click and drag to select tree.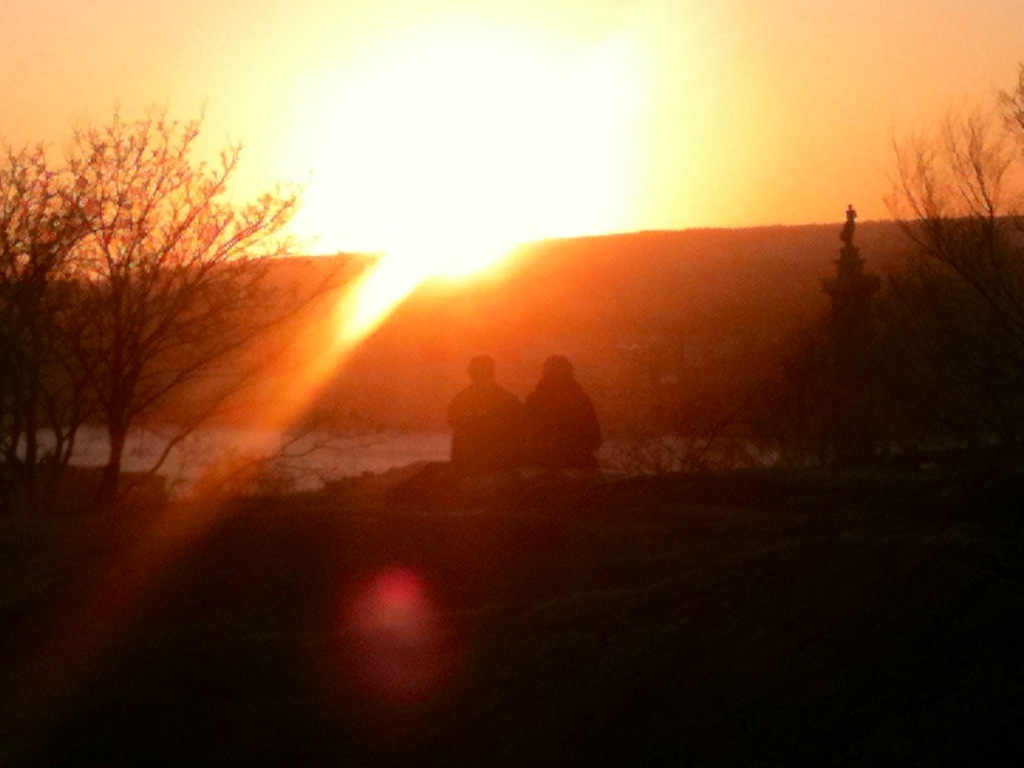
Selection: crop(58, 99, 377, 515).
